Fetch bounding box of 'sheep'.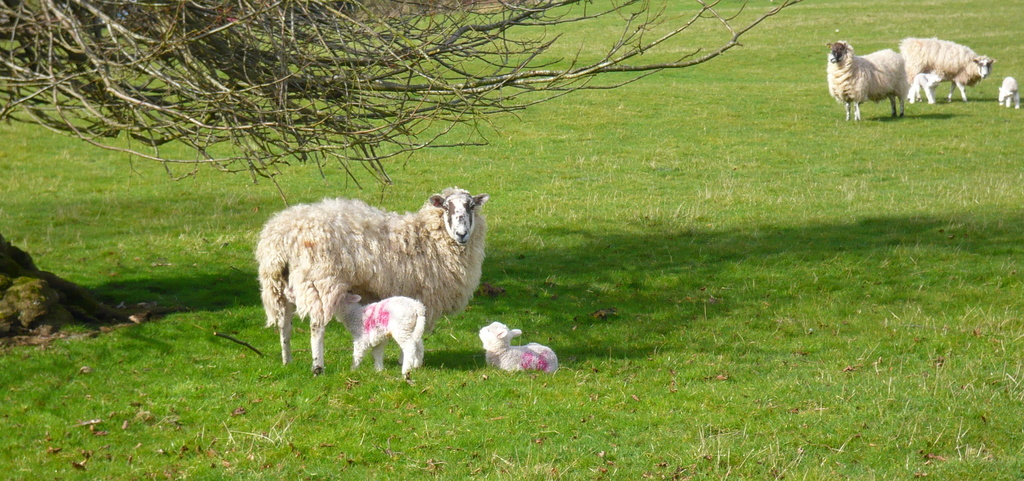
Bbox: [998, 73, 1023, 106].
